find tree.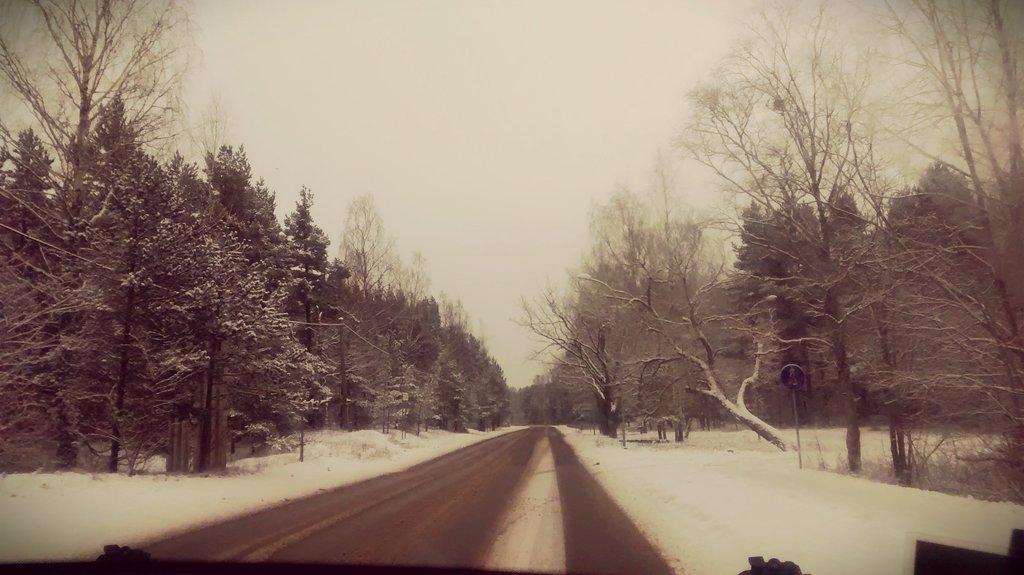
rect(92, 126, 200, 475).
